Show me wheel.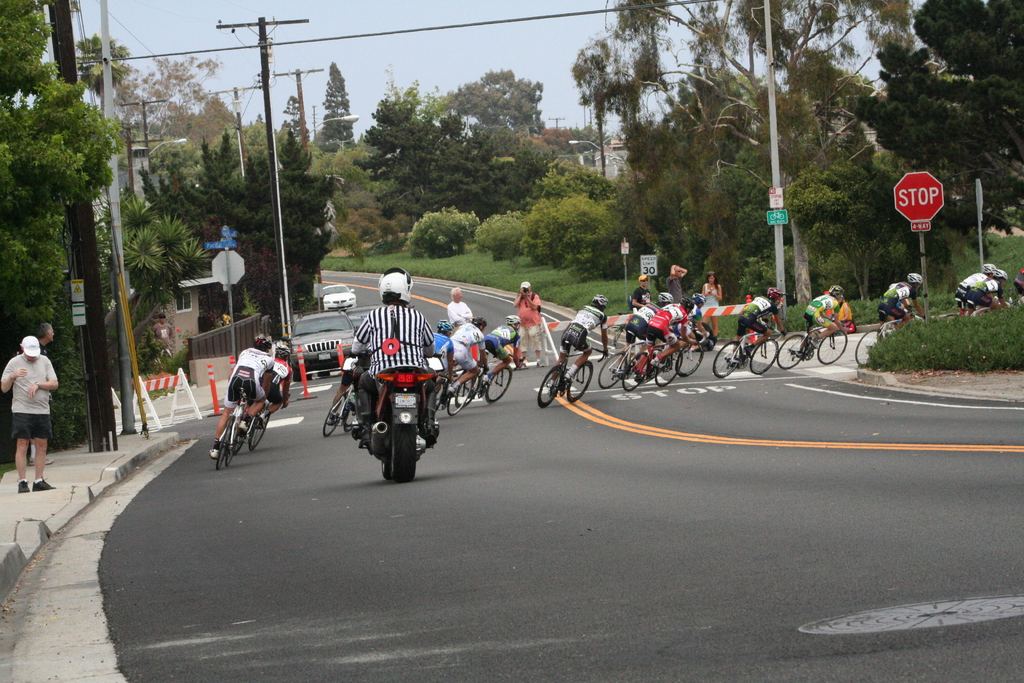
wheel is here: select_region(649, 350, 682, 384).
